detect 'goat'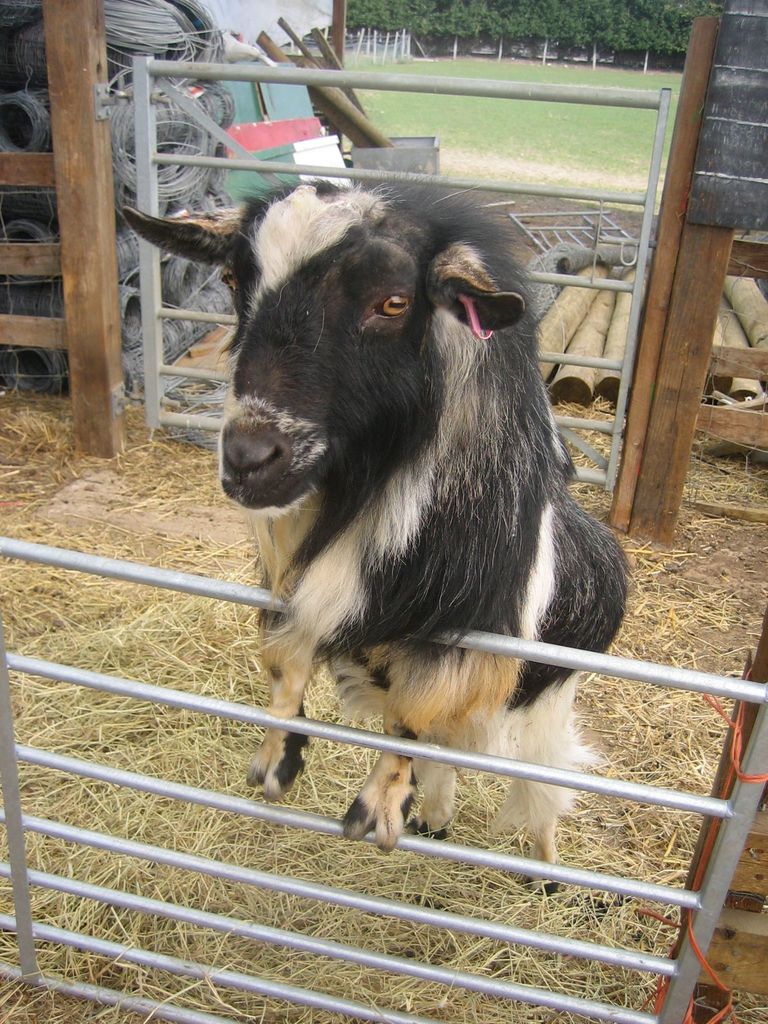
144 161 660 879
